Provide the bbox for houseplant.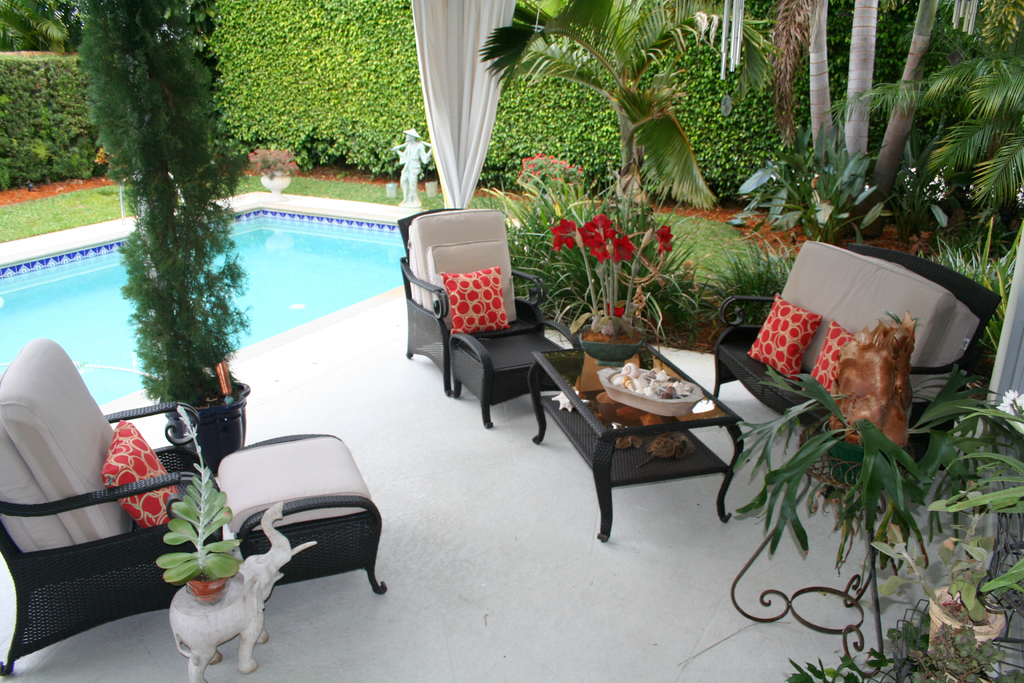
<bbox>255, 144, 296, 197</bbox>.
